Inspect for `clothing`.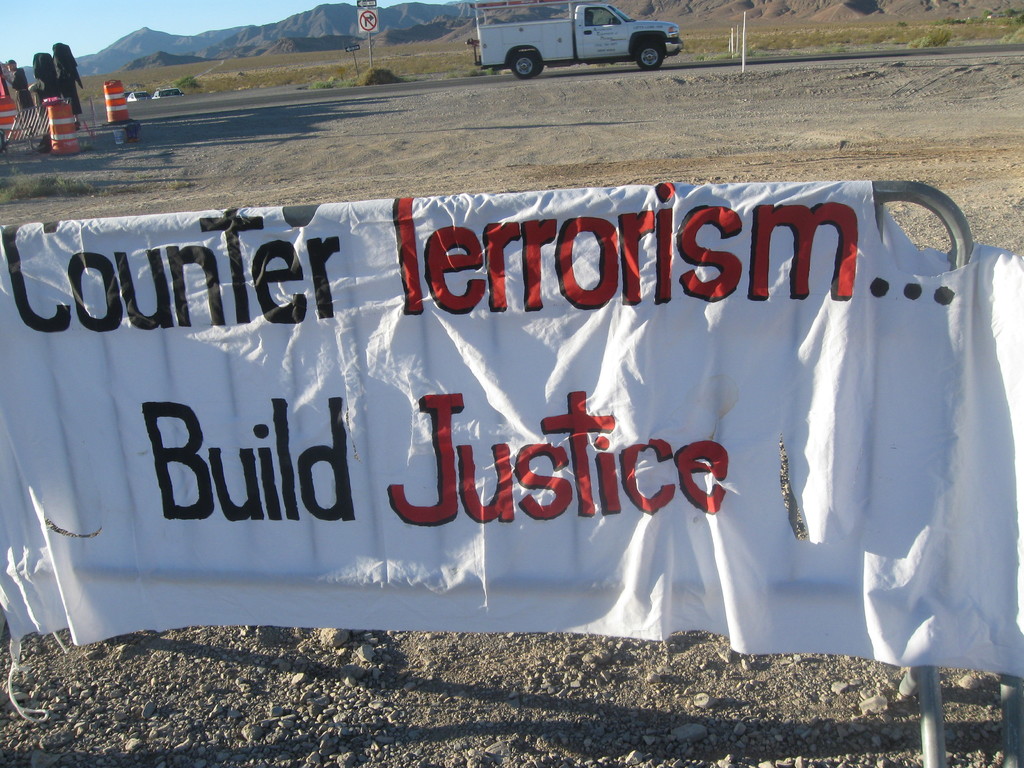
Inspection: <bbox>27, 76, 57, 138</bbox>.
